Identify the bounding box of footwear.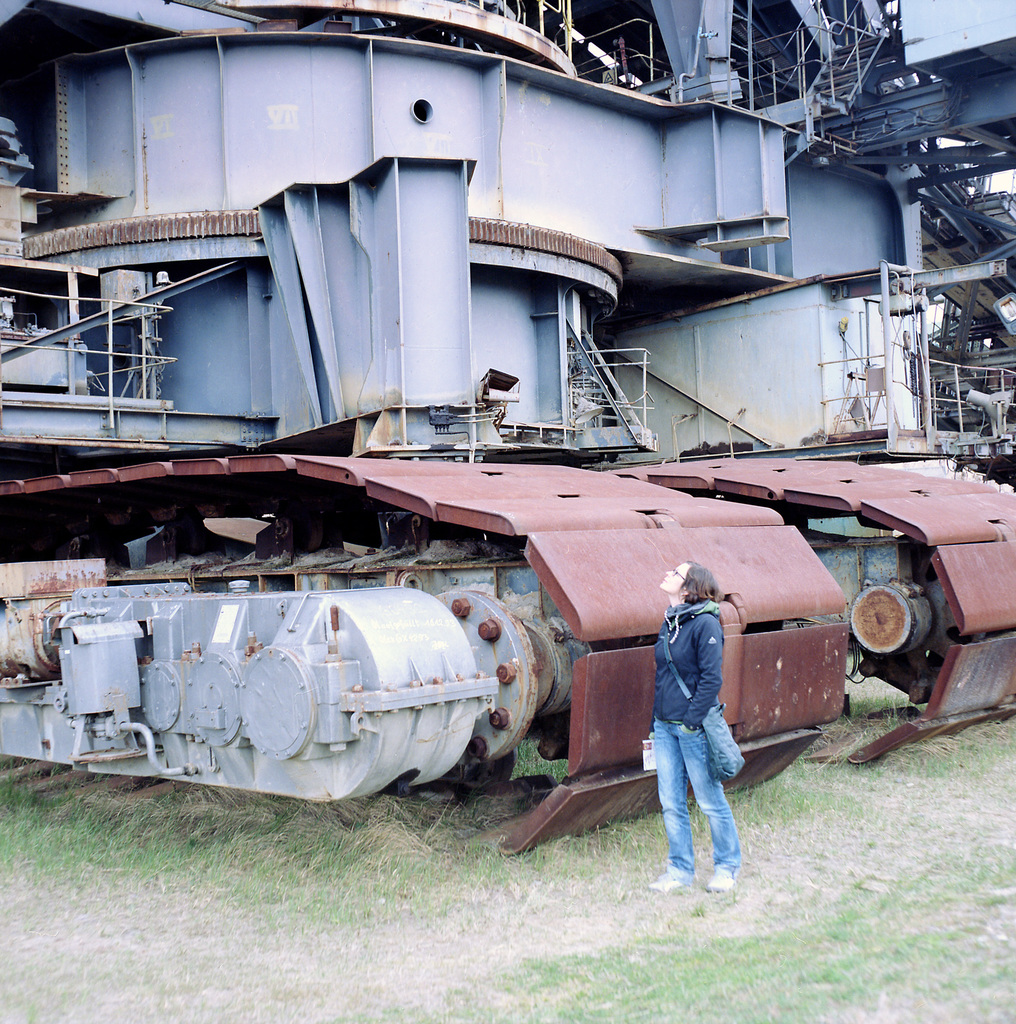
select_region(707, 868, 735, 891).
